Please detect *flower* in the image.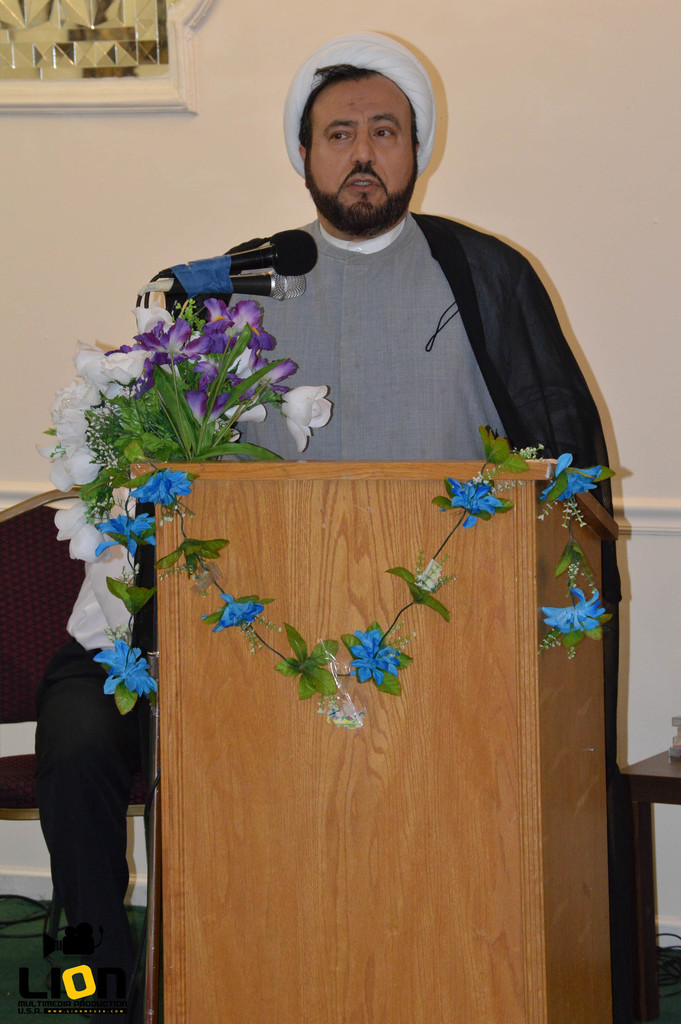
<bbox>130, 468, 195, 510</bbox>.
